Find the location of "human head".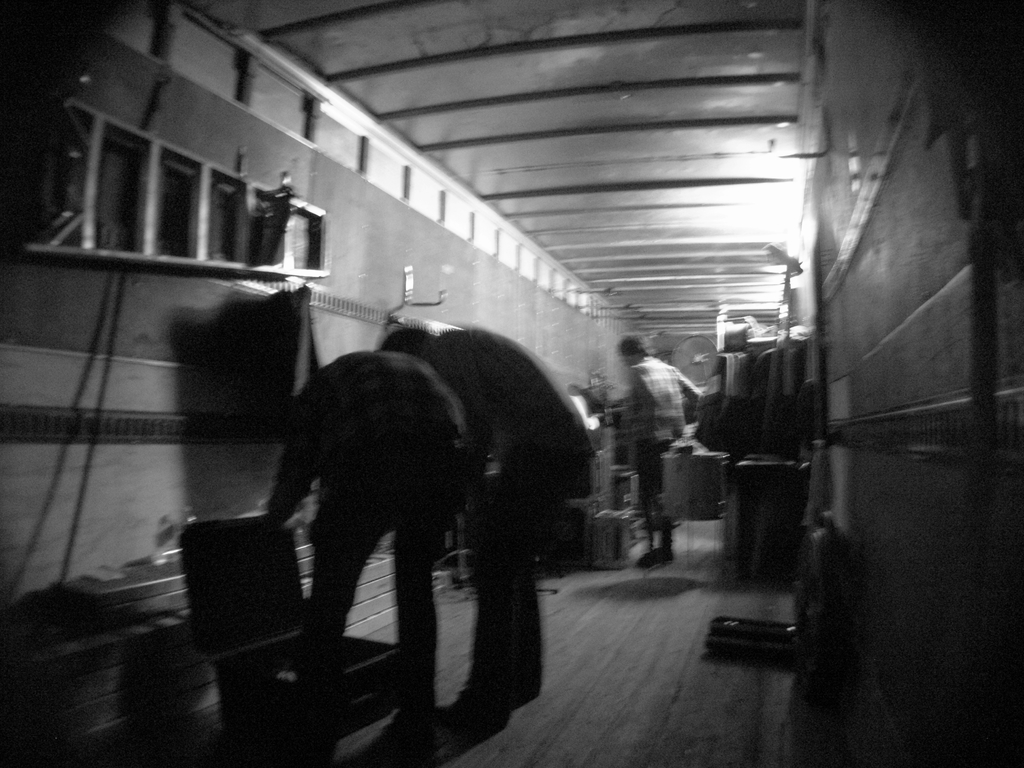
Location: BBox(616, 328, 651, 368).
